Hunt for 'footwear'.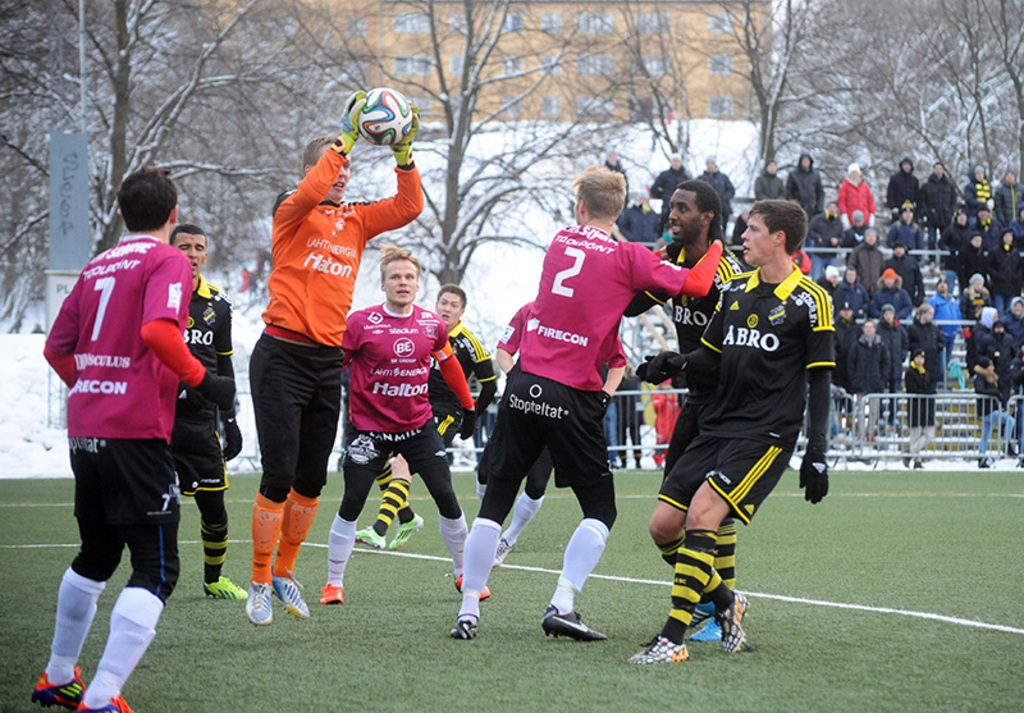
Hunted down at [left=357, top=525, right=385, bottom=547].
